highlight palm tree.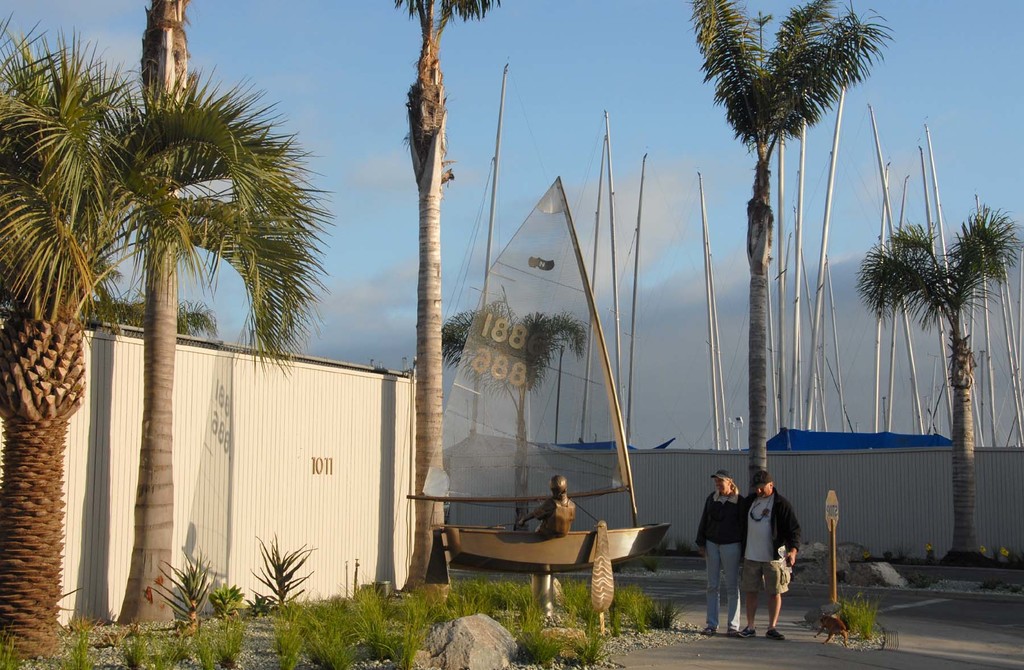
Highlighted region: x1=0, y1=6, x2=336, y2=669.
